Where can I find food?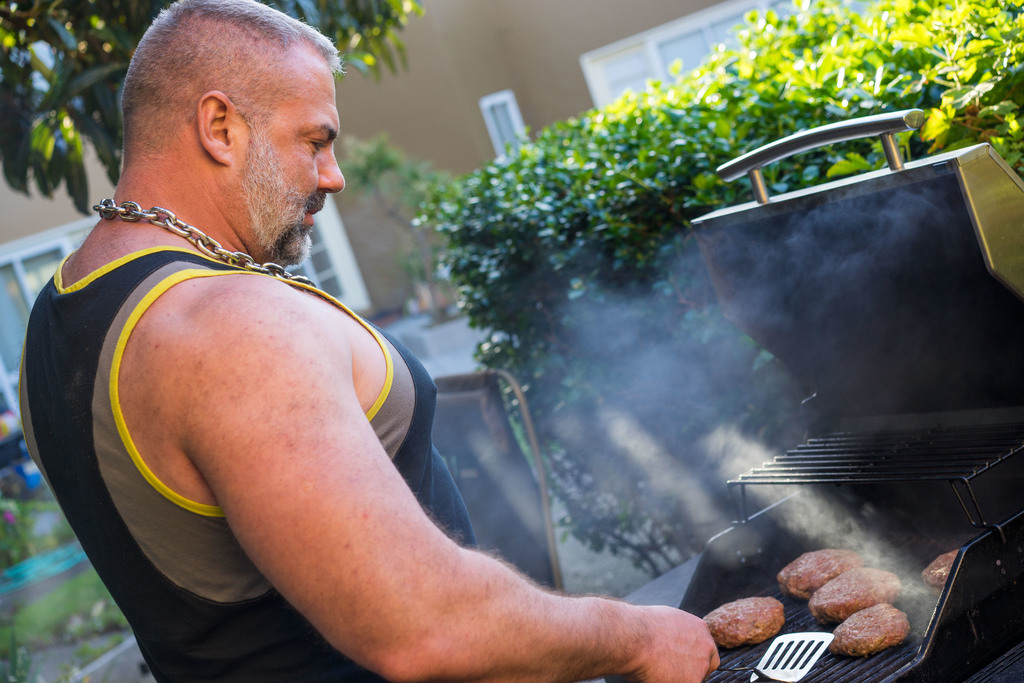
You can find it at <box>831,604,910,656</box>.
